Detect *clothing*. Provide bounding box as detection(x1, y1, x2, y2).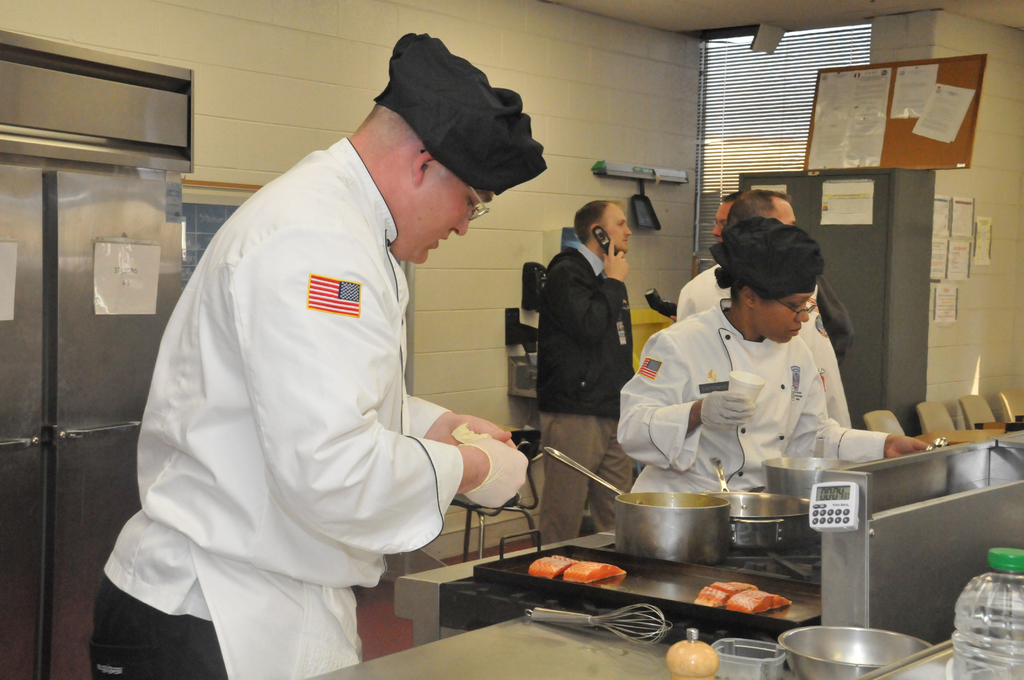
detection(88, 133, 462, 679).
